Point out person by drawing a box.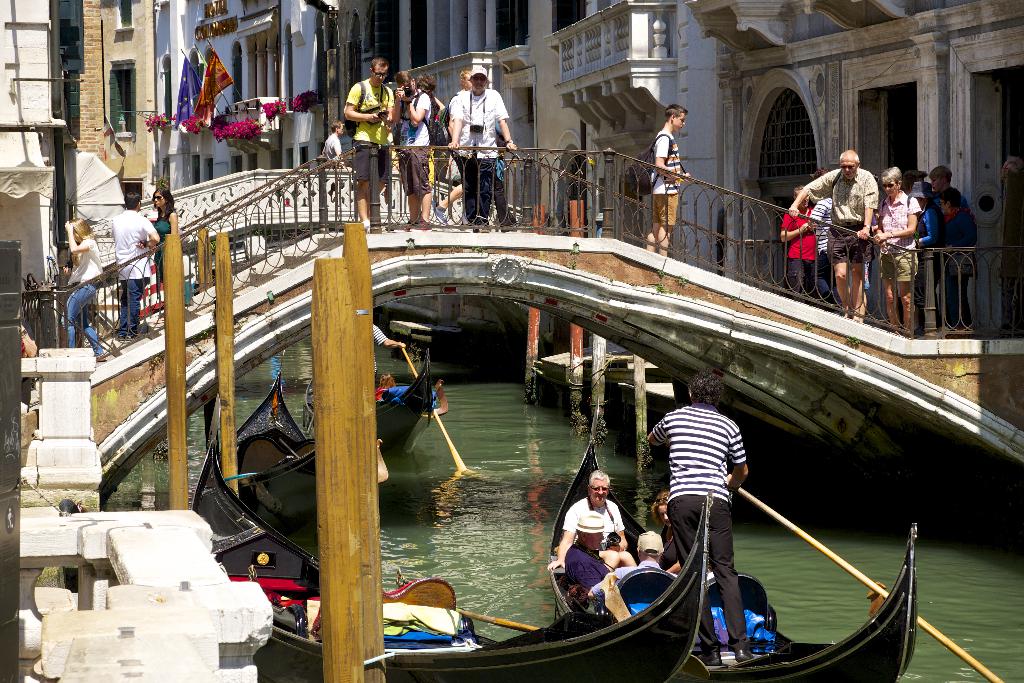
[left=868, top=163, right=920, bottom=341].
